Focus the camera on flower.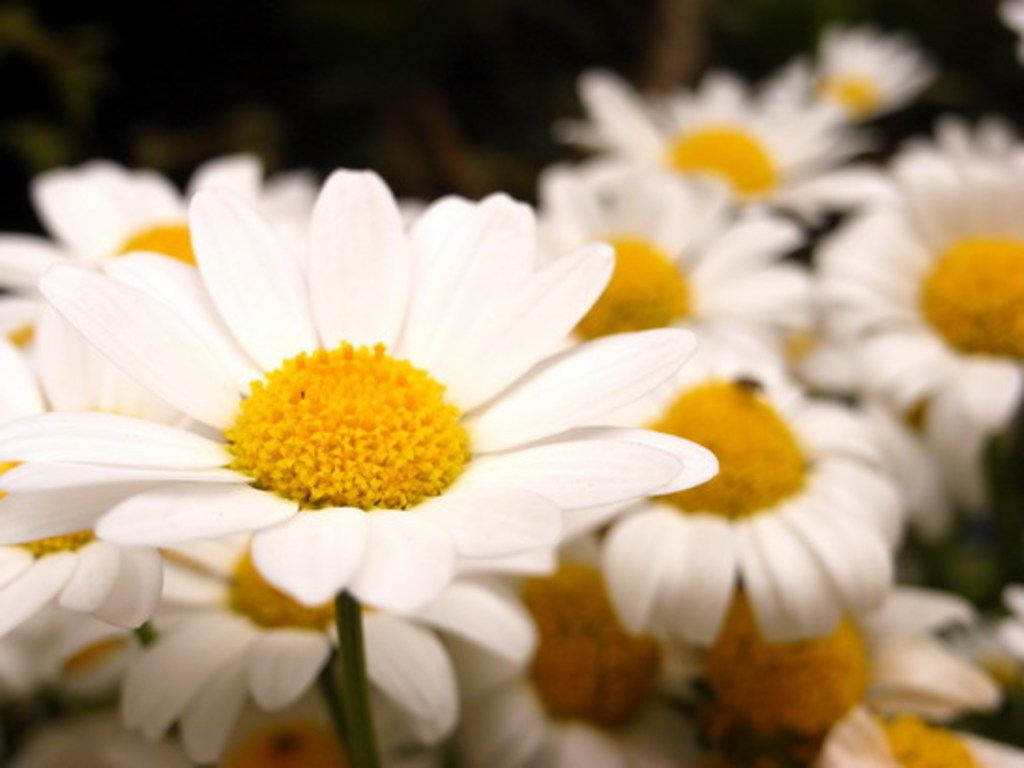
Focus region: bbox=[812, 120, 1022, 510].
